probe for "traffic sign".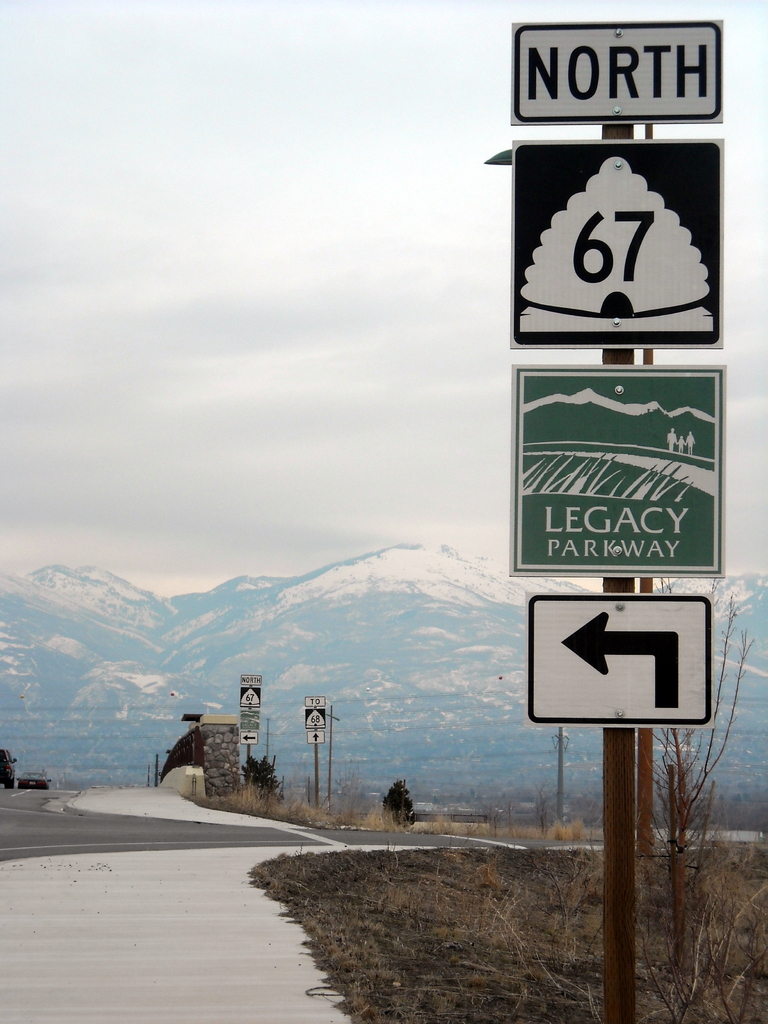
Probe result: select_region(308, 725, 326, 741).
